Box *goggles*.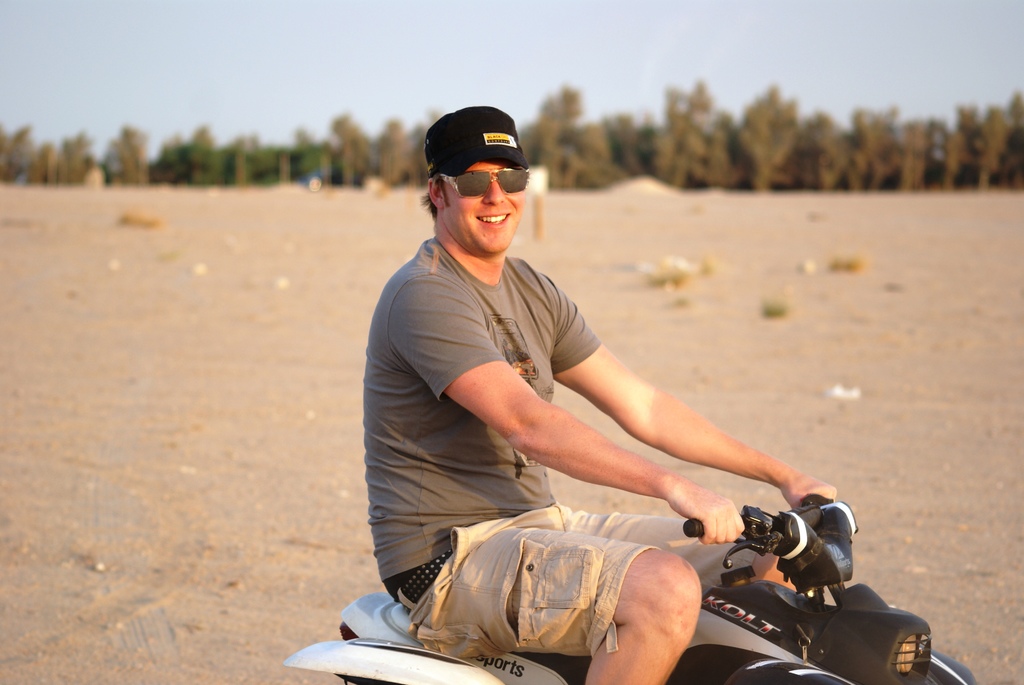
{"left": 440, "top": 171, "right": 548, "bottom": 201}.
